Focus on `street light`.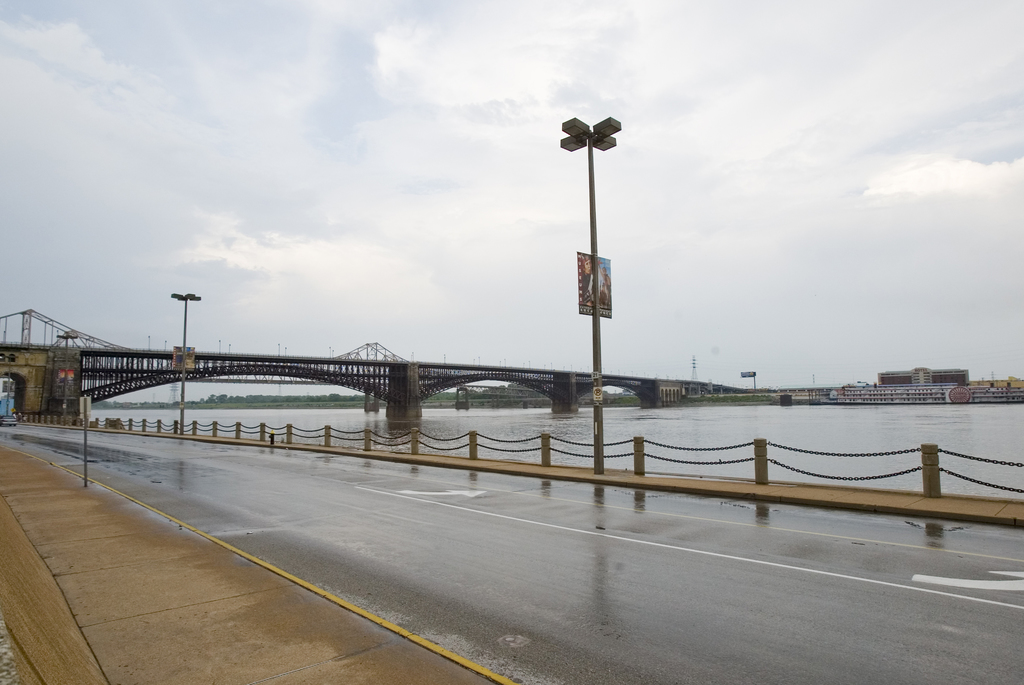
Focused at {"x1": 557, "y1": 112, "x2": 620, "y2": 473}.
